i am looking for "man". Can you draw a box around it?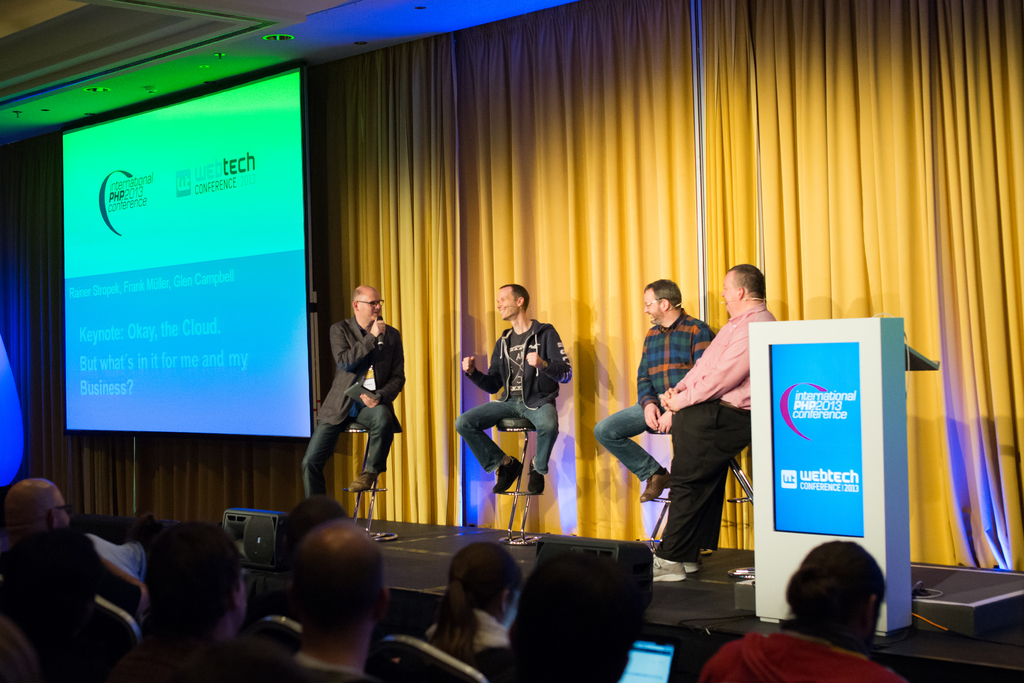
Sure, the bounding box is bbox=(696, 538, 906, 682).
